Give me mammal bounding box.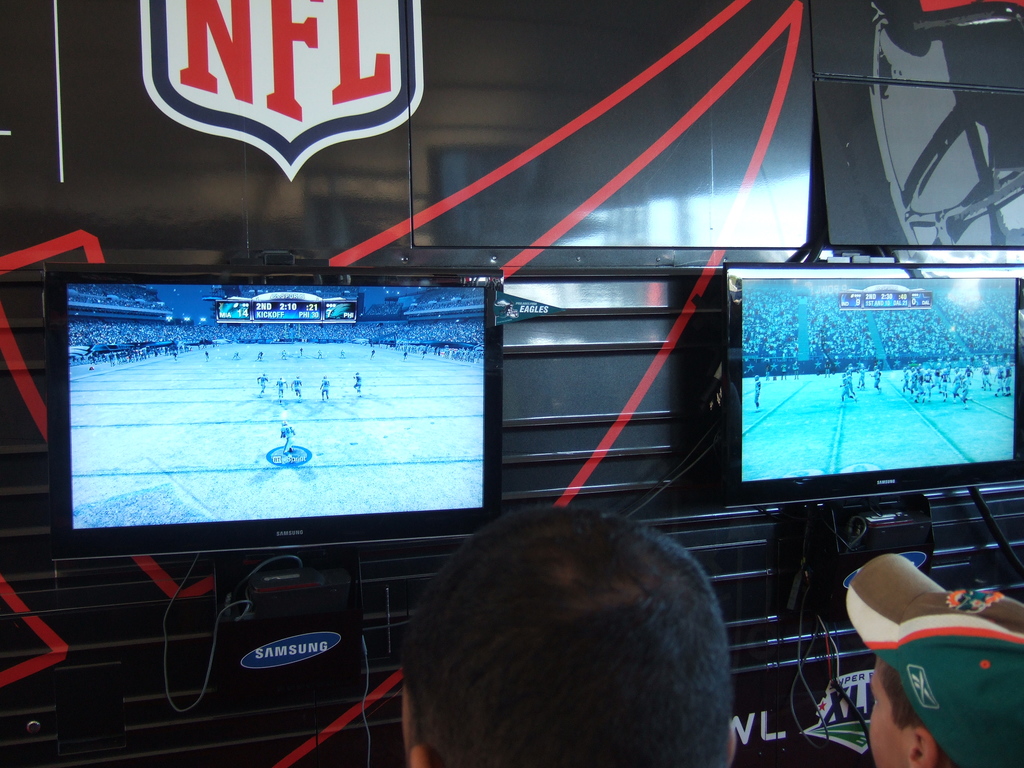
314/349/323/358.
